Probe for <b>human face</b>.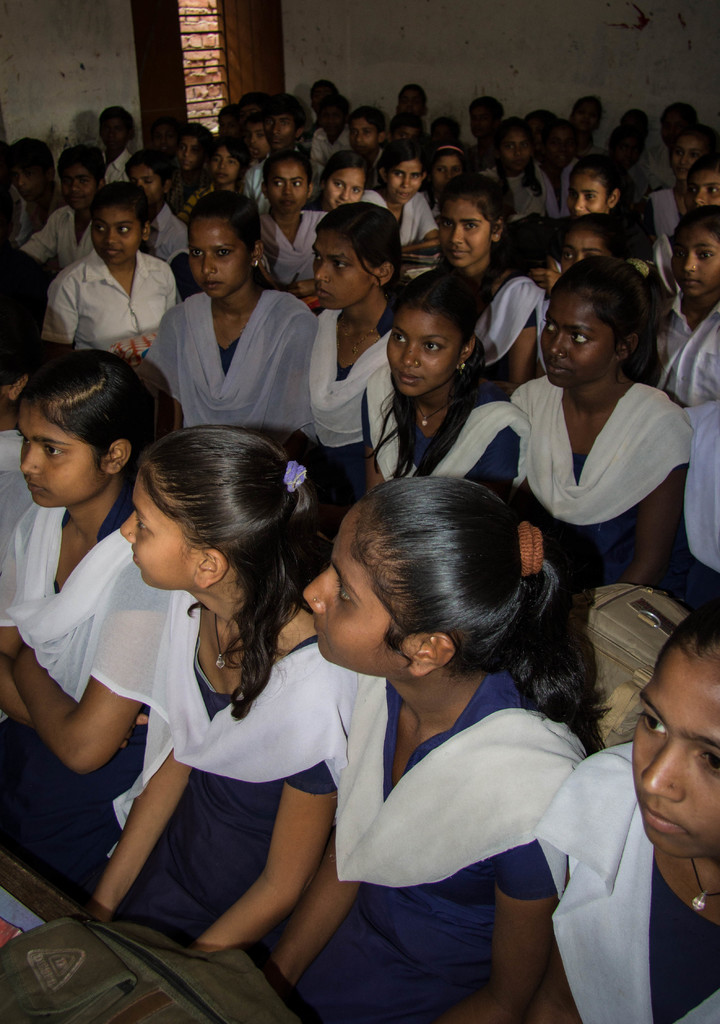
Probe result: locate(315, 228, 368, 309).
